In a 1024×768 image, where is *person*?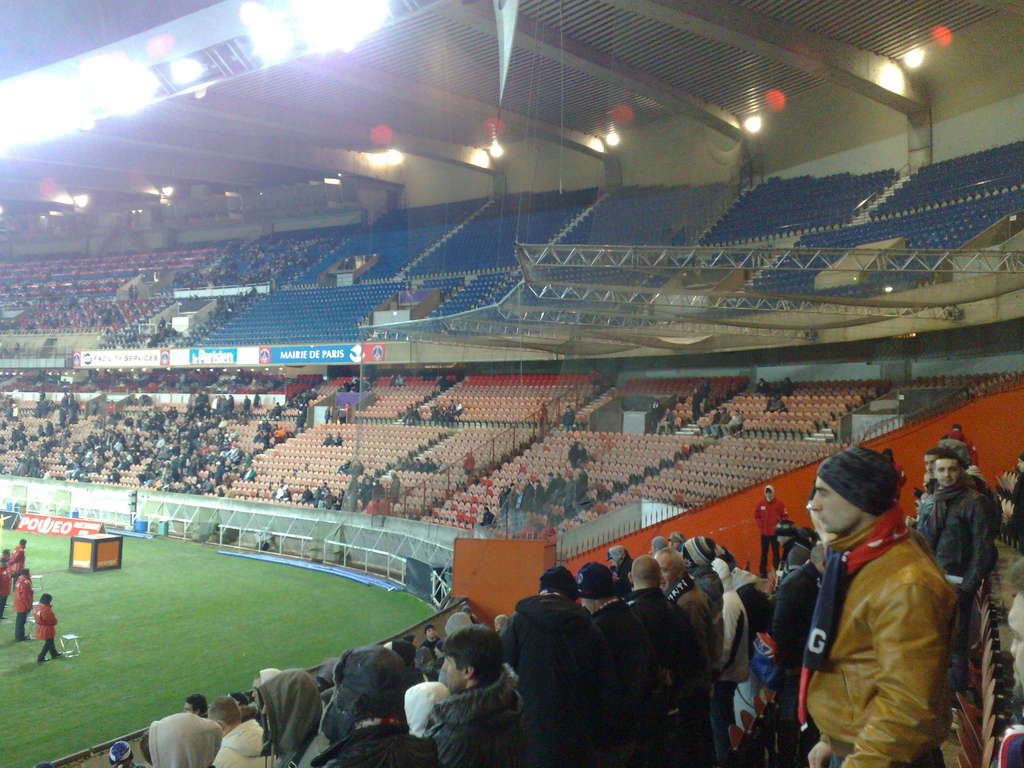
region(0, 558, 11, 618).
